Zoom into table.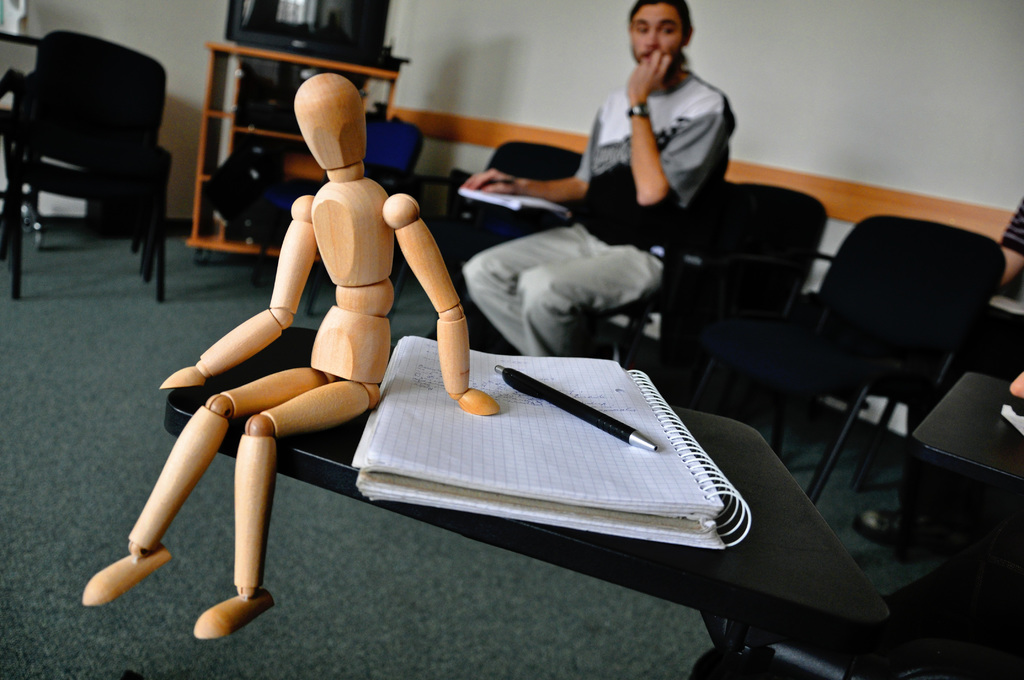
Zoom target: [x1=184, y1=36, x2=401, y2=266].
